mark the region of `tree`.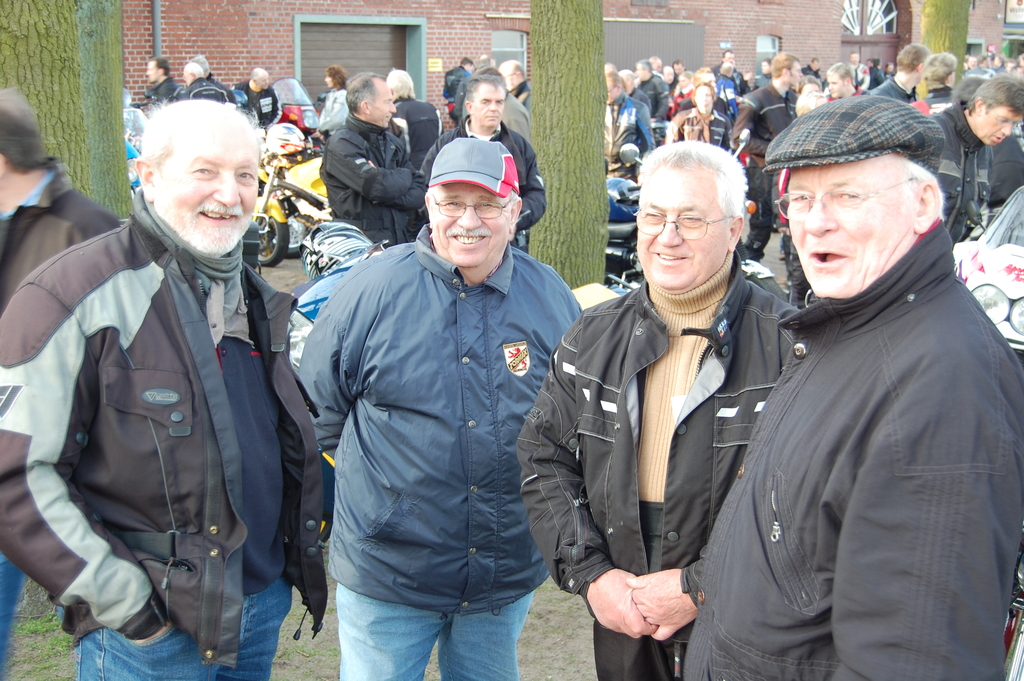
Region: bbox=[915, 0, 977, 78].
